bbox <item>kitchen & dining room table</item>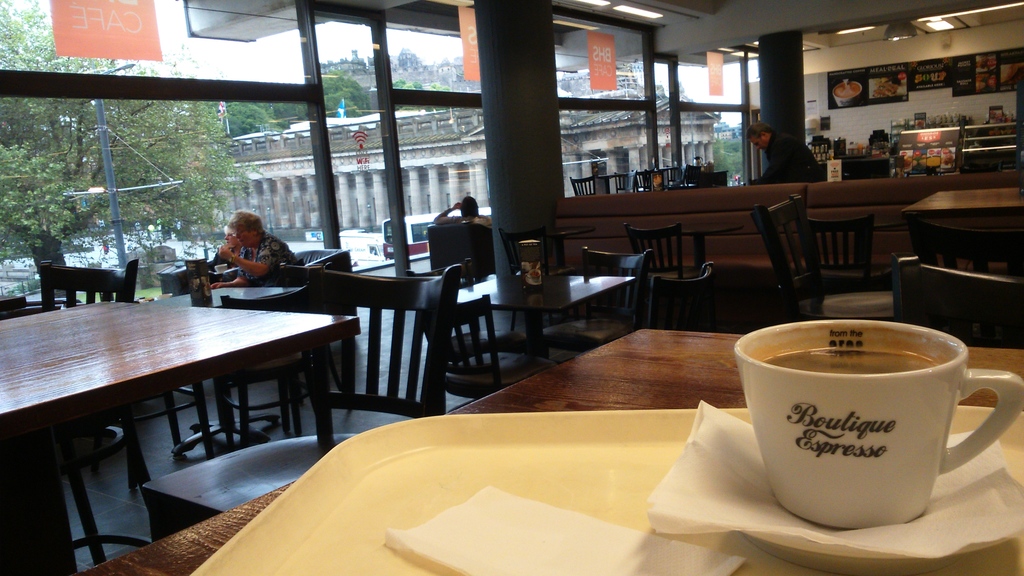
(x1=71, y1=327, x2=1023, y2=575)
